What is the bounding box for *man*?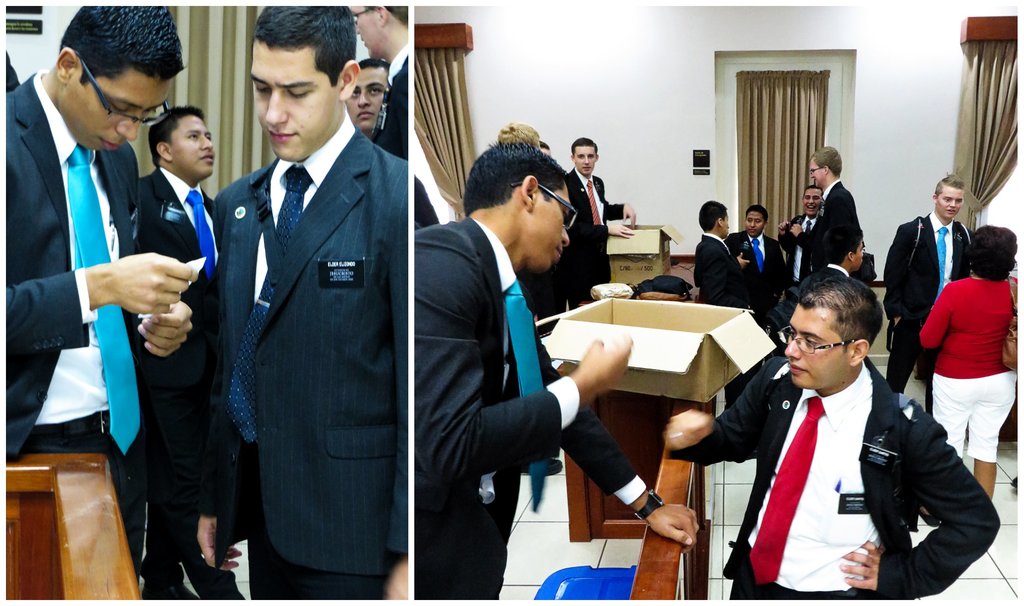
(414,140,699,600).
